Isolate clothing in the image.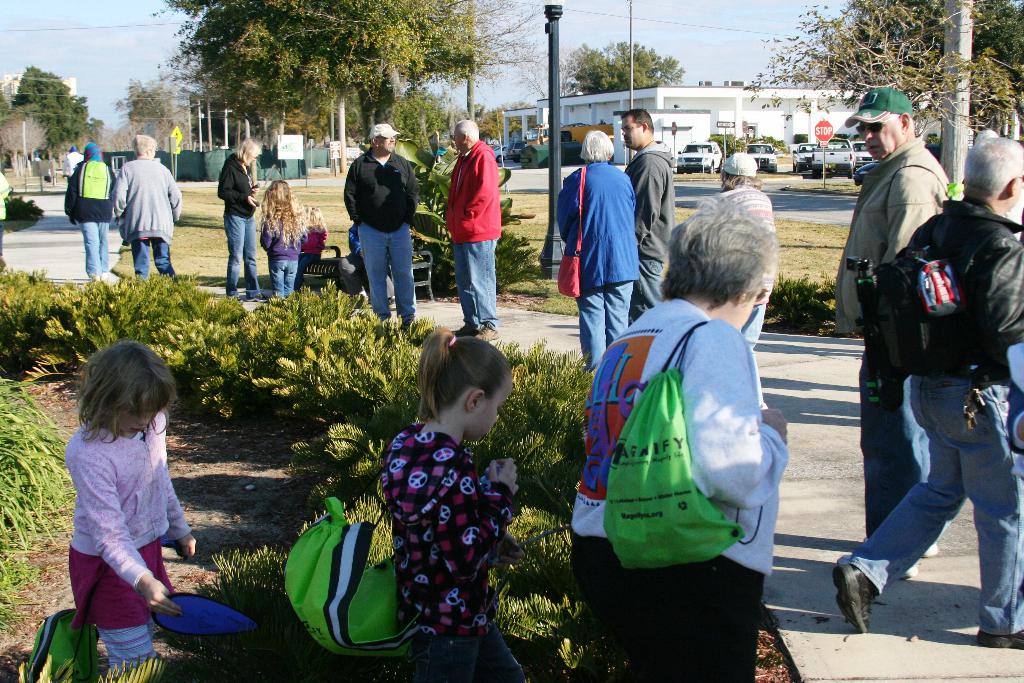
Isolated region: 113,156,184,281.
